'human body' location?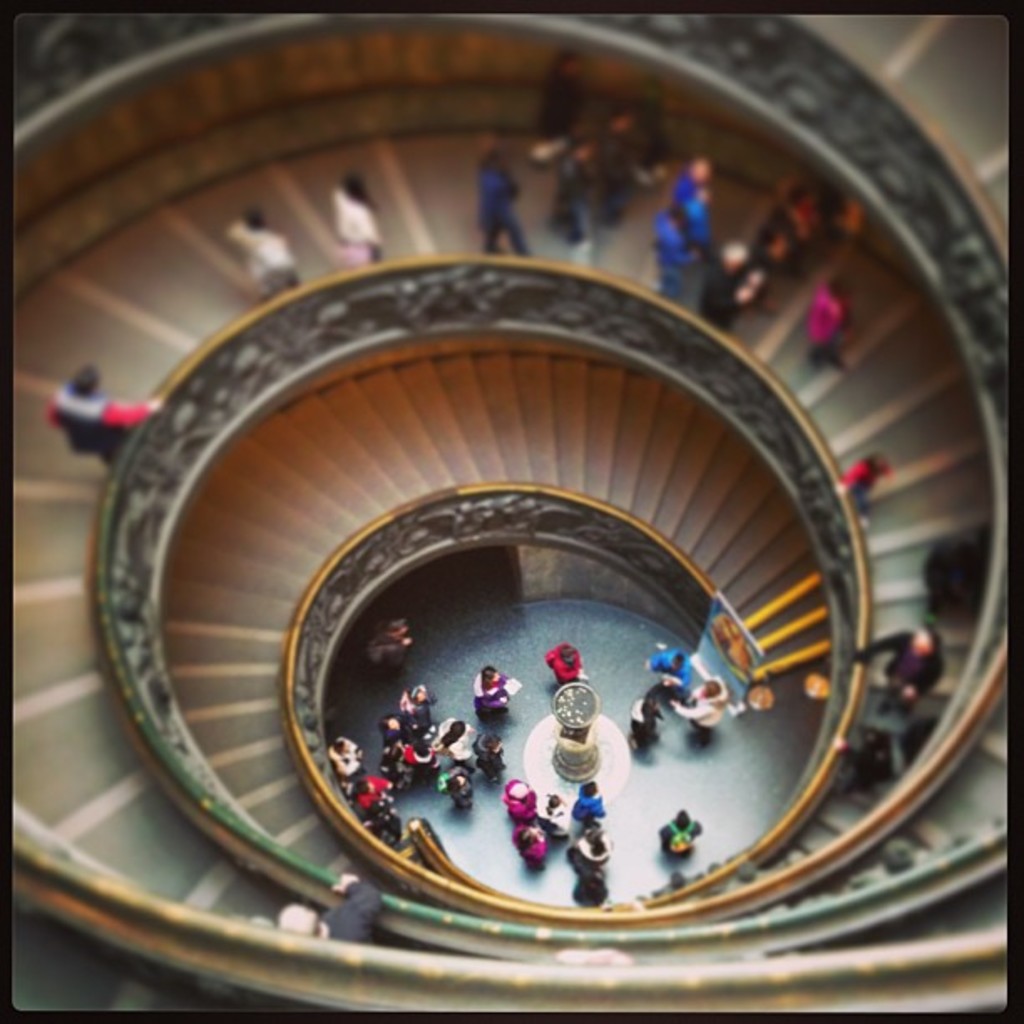
(644,653,689,679)
